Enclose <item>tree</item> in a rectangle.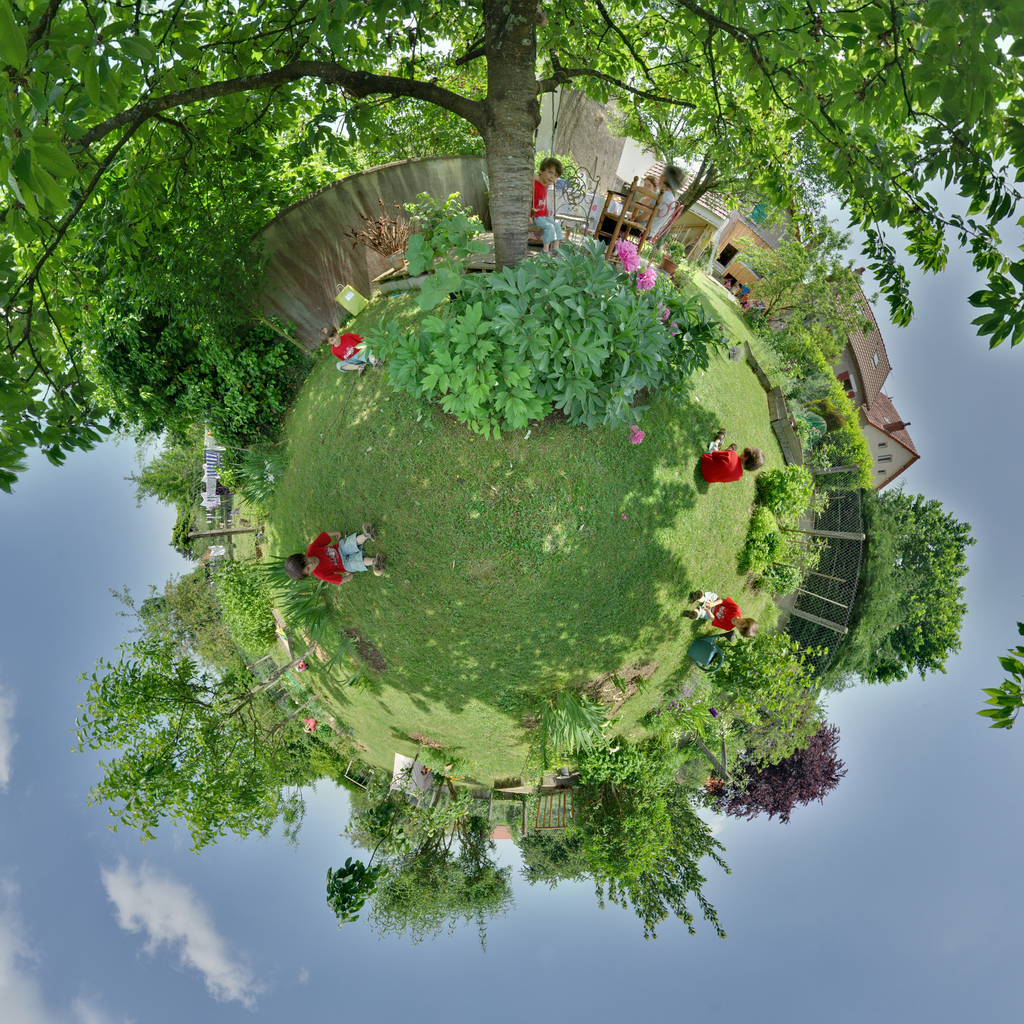
686,711,852,813.
